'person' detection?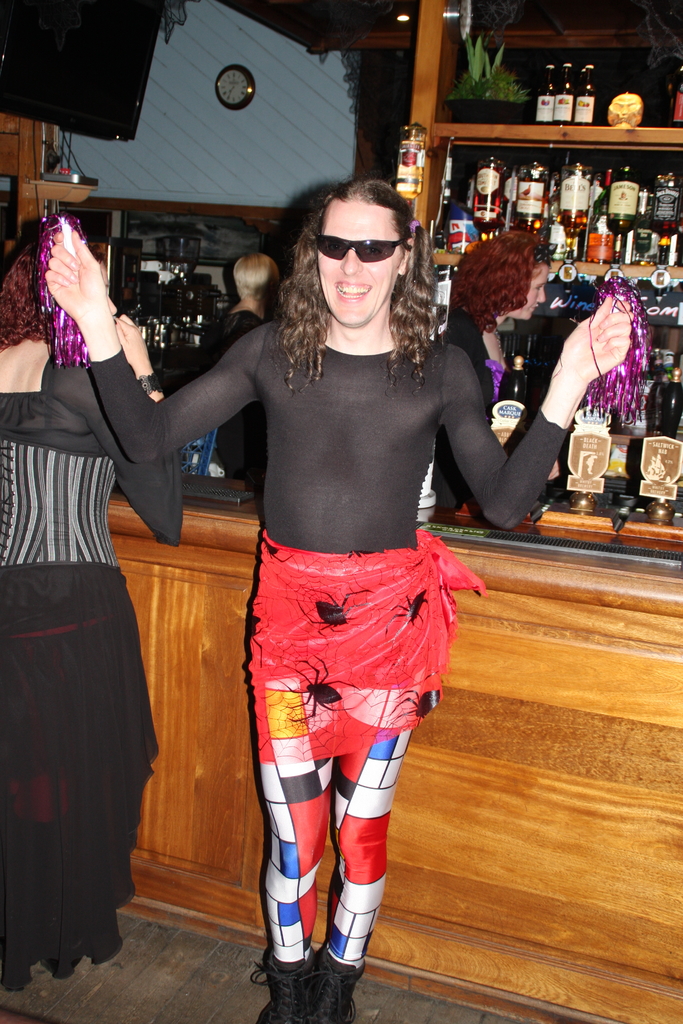
rect(4, 136, 188, 1011)
